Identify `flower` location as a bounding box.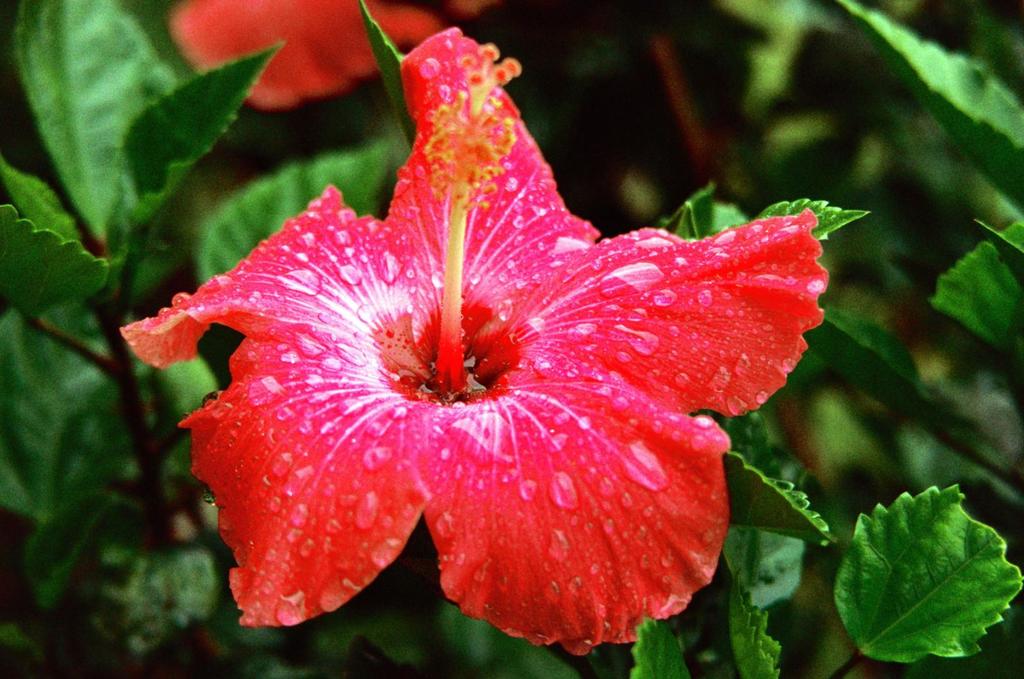
{"left": 141, "top": 56, "right": 814, "bottom": 636}.
